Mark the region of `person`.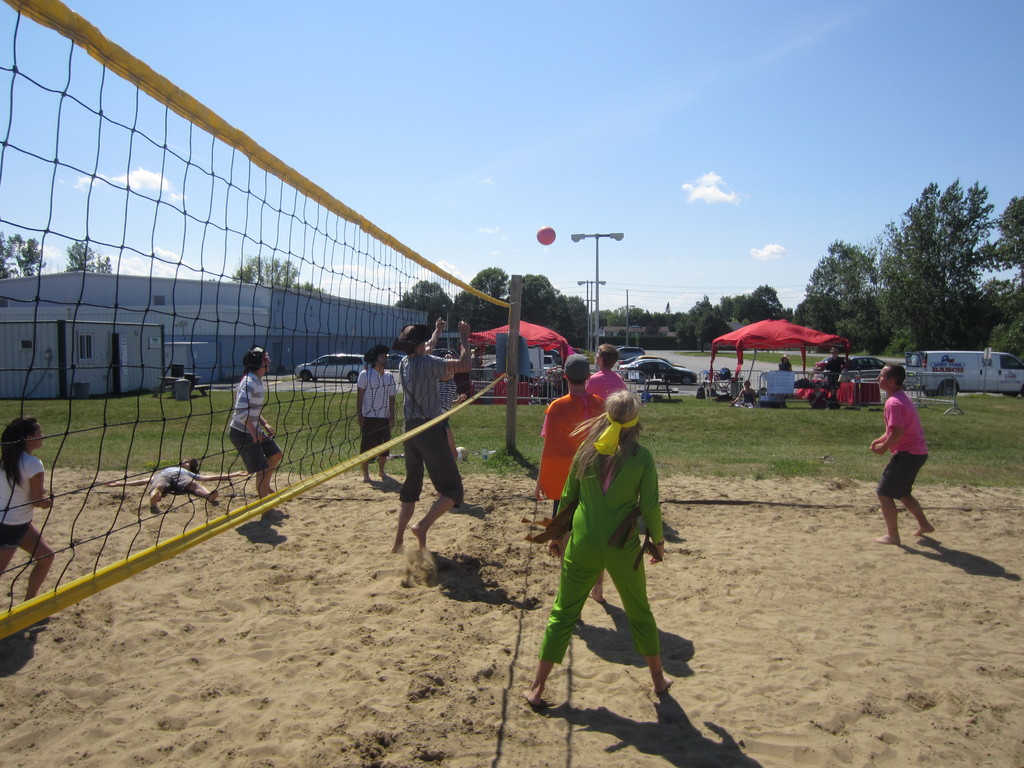
Region: select_region(388, 316, 467, 539).
